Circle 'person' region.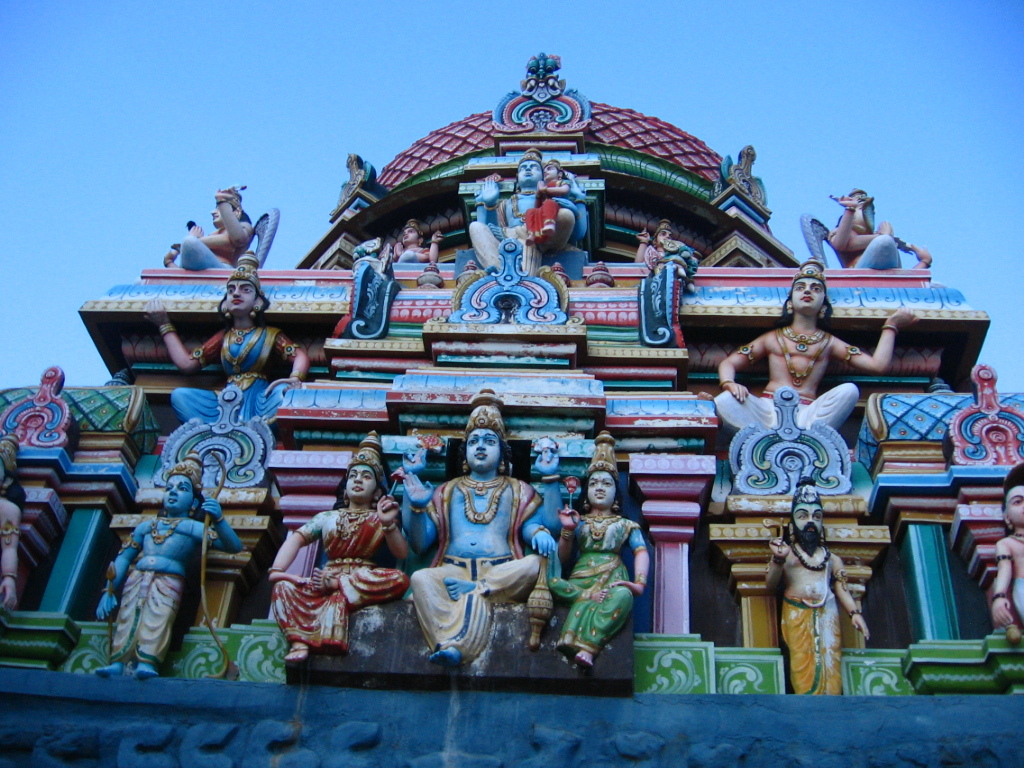
Region: [825, 184, 907, 270].
